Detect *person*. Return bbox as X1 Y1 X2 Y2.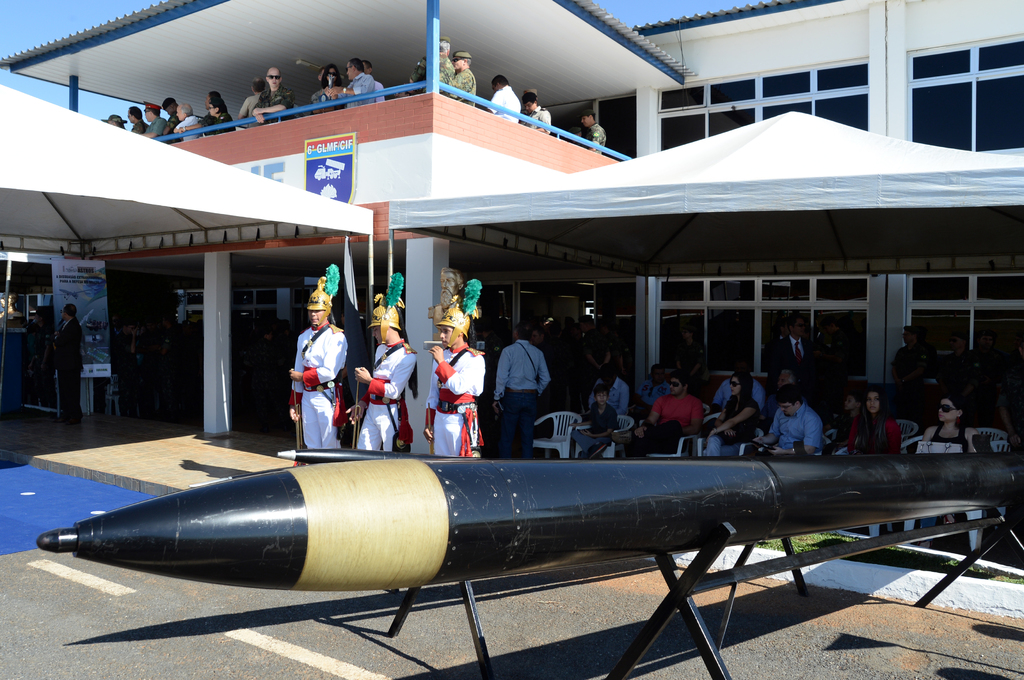
328 58 378 109.
